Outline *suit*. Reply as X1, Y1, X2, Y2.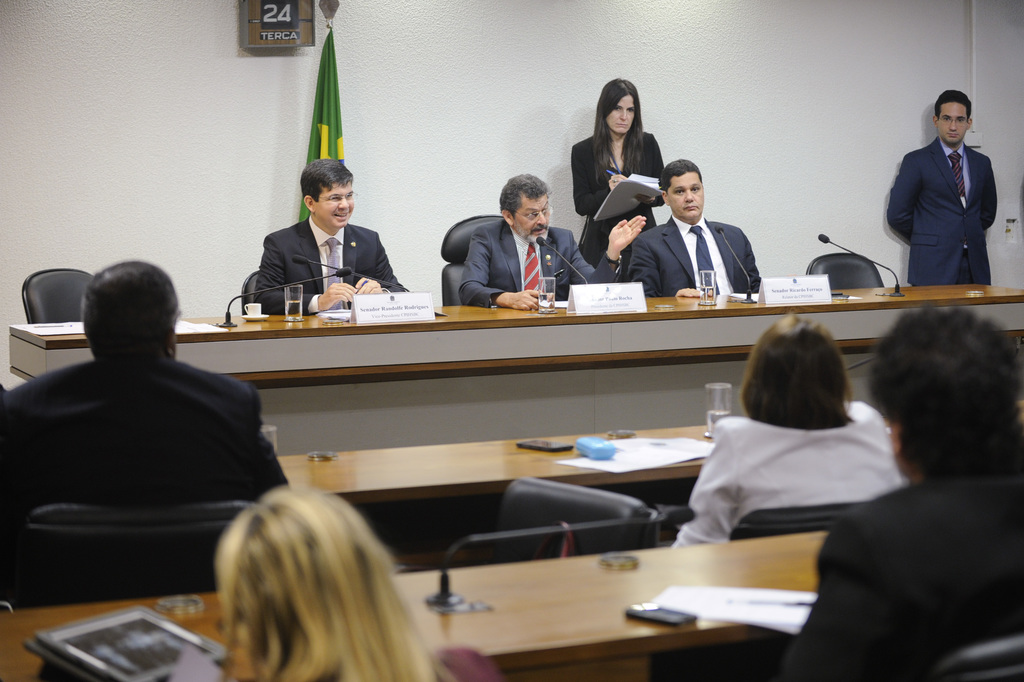
630, 214, 760, 296.
